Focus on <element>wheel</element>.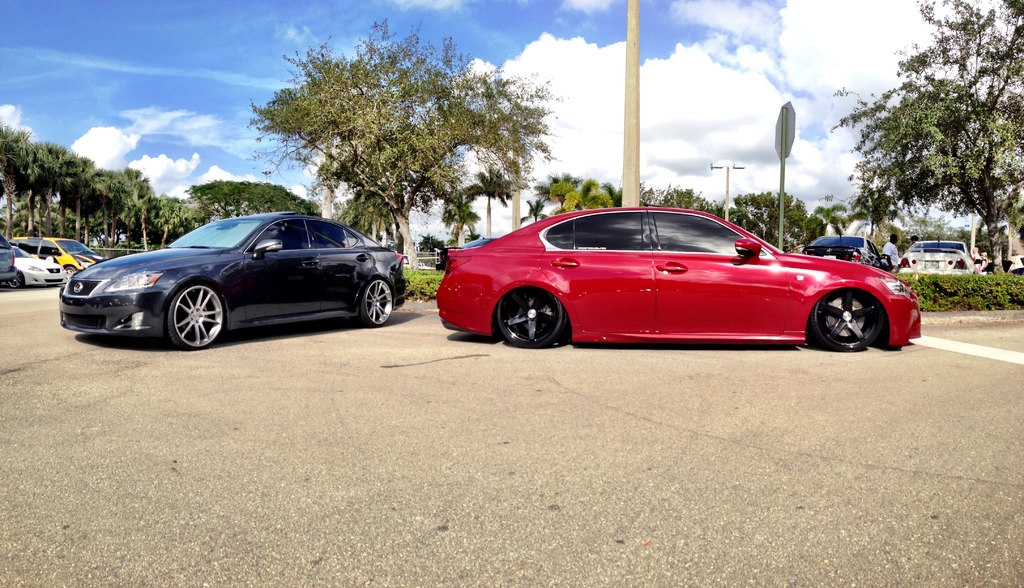
Focused at bbox=[8, 269, 25, 290].
